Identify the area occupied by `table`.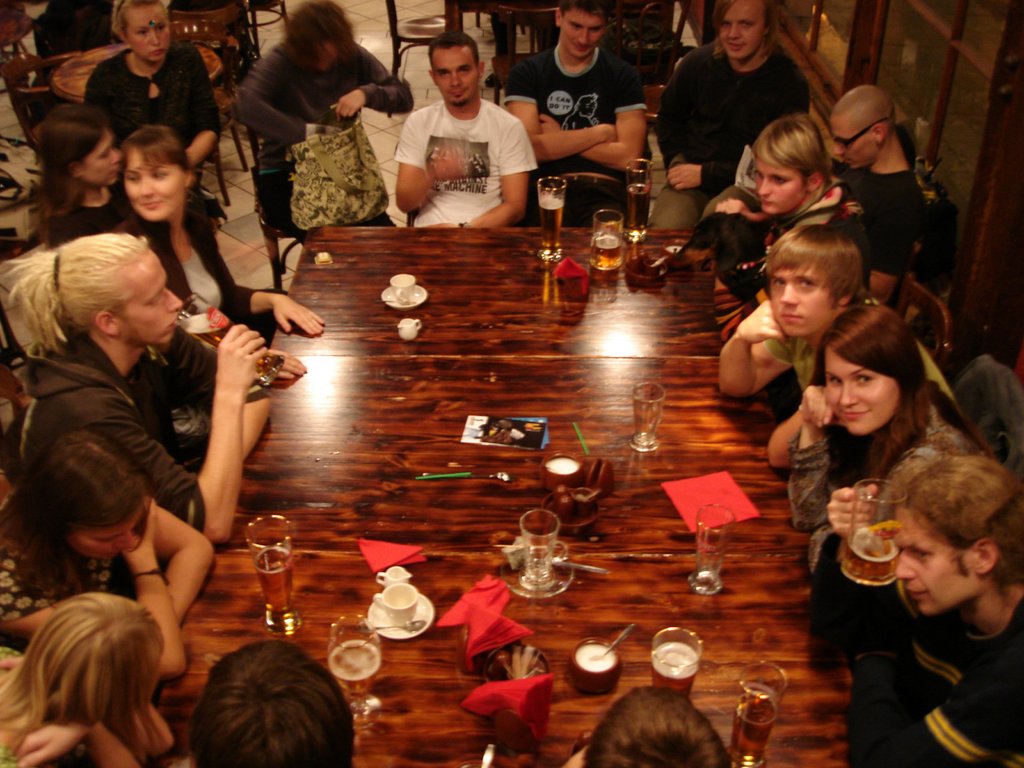
Area: box(135, 216, 948, 767).
